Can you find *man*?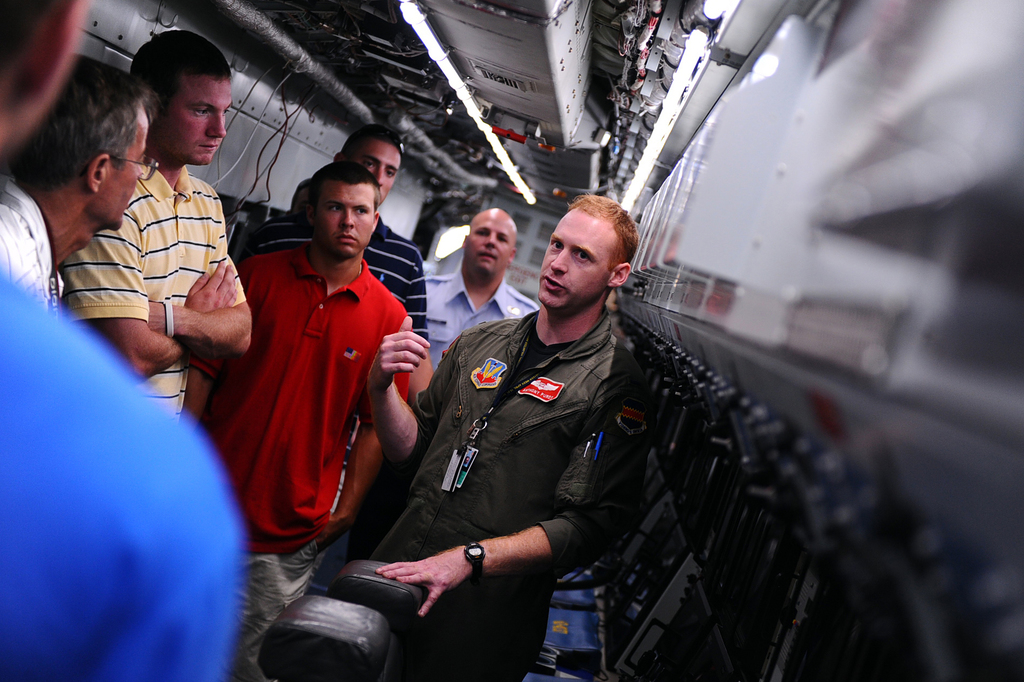
Yes, bounding box: [left=367, top=194, right=643, bottom=681].
